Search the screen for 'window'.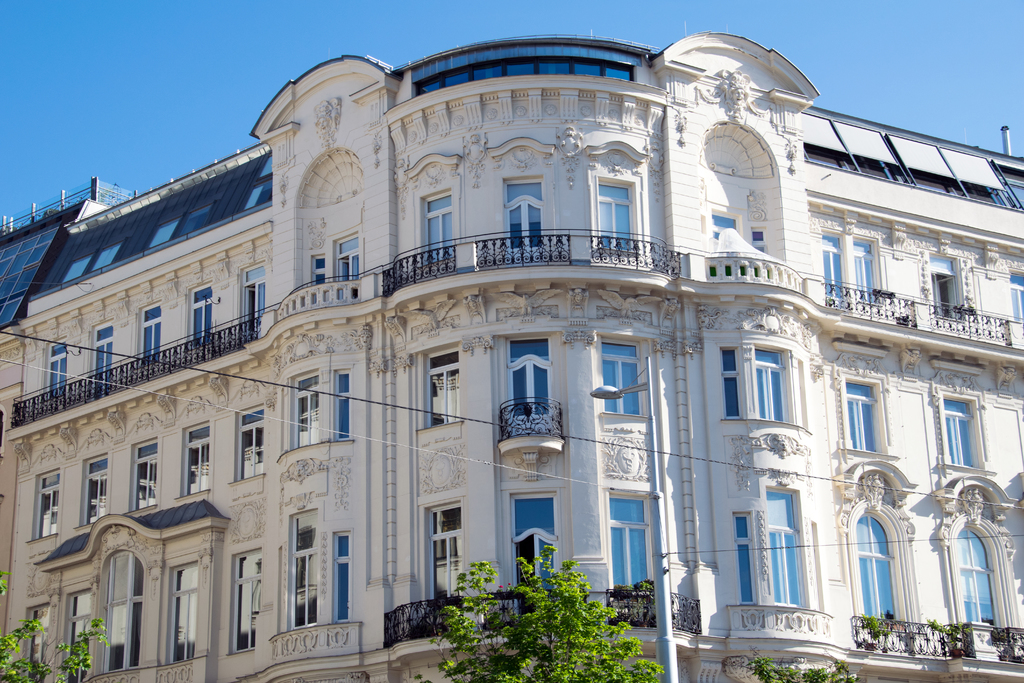
Found at {"left": 127, "top": 439, "right": 159, "bottom": 513}.
